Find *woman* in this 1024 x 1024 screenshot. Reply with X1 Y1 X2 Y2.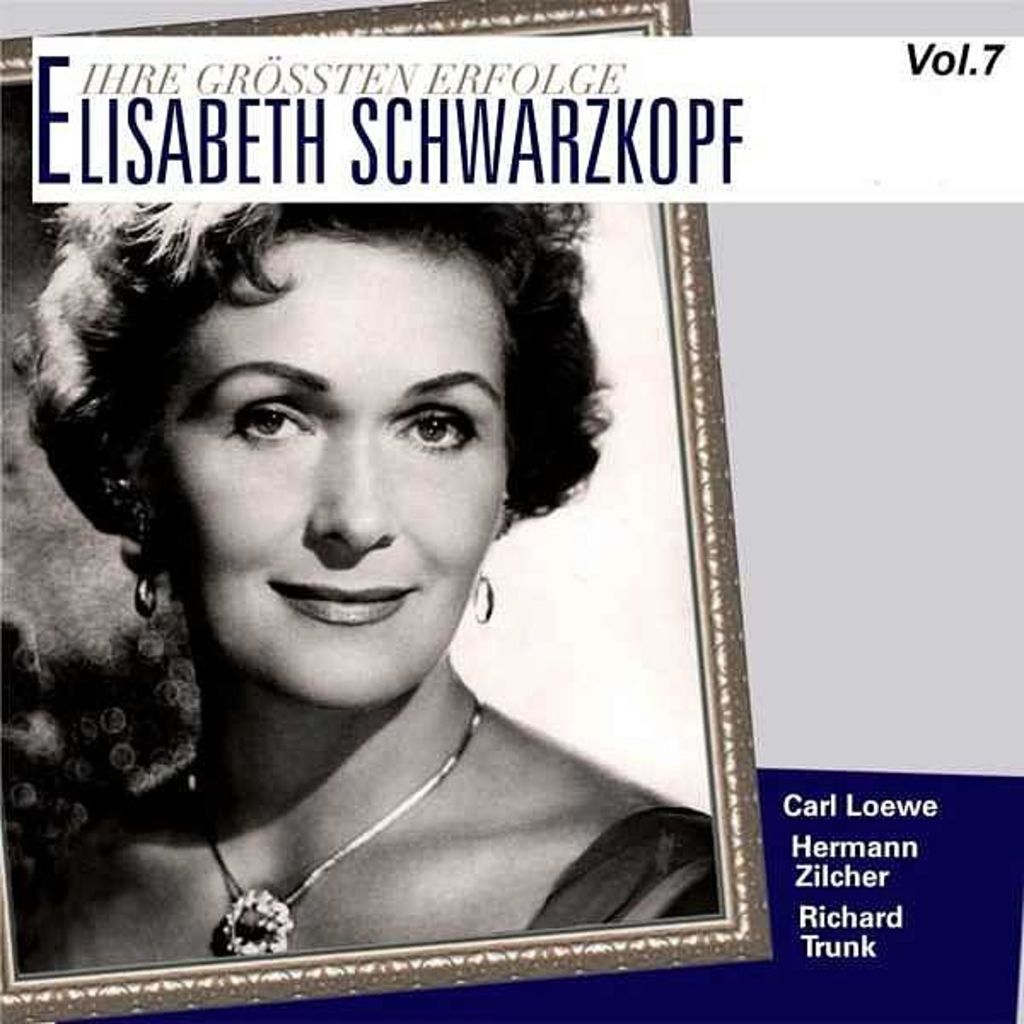
19 104 783 956.
